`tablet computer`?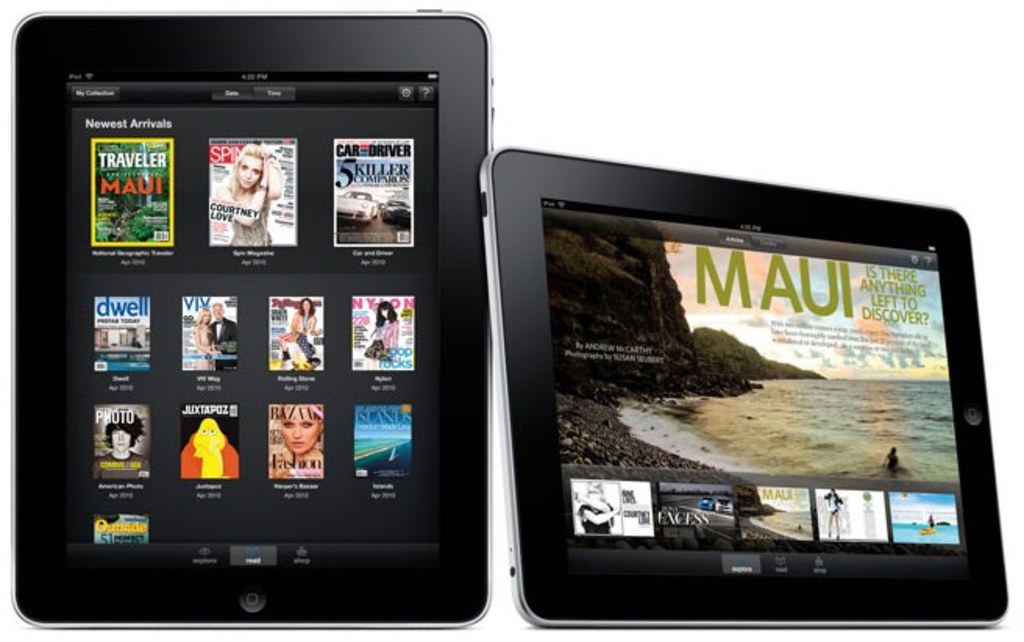
left=478, top=144, right=1008, bottom=628
